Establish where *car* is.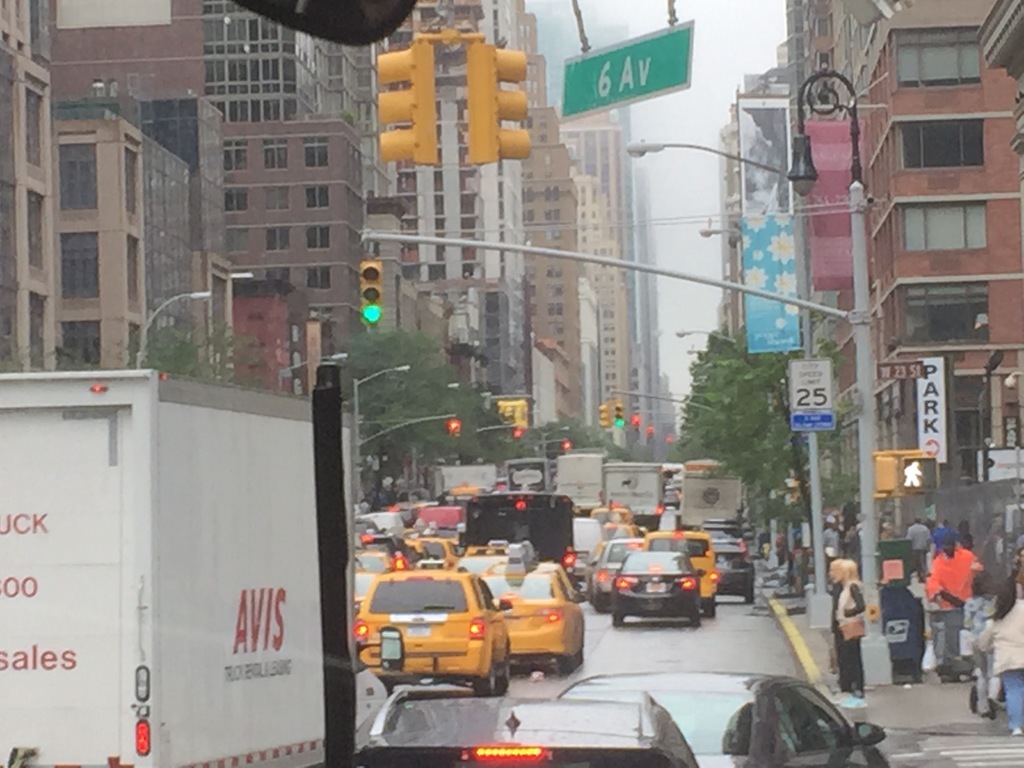
Established at detection(355, 680, 700, 767).
